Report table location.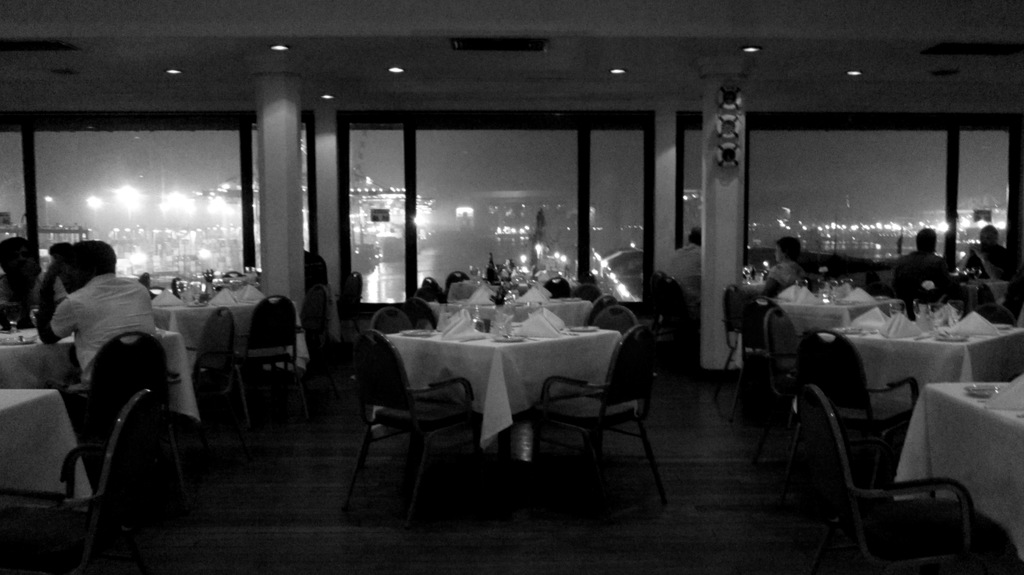
Report: locate(772, 294, 897, 334).
